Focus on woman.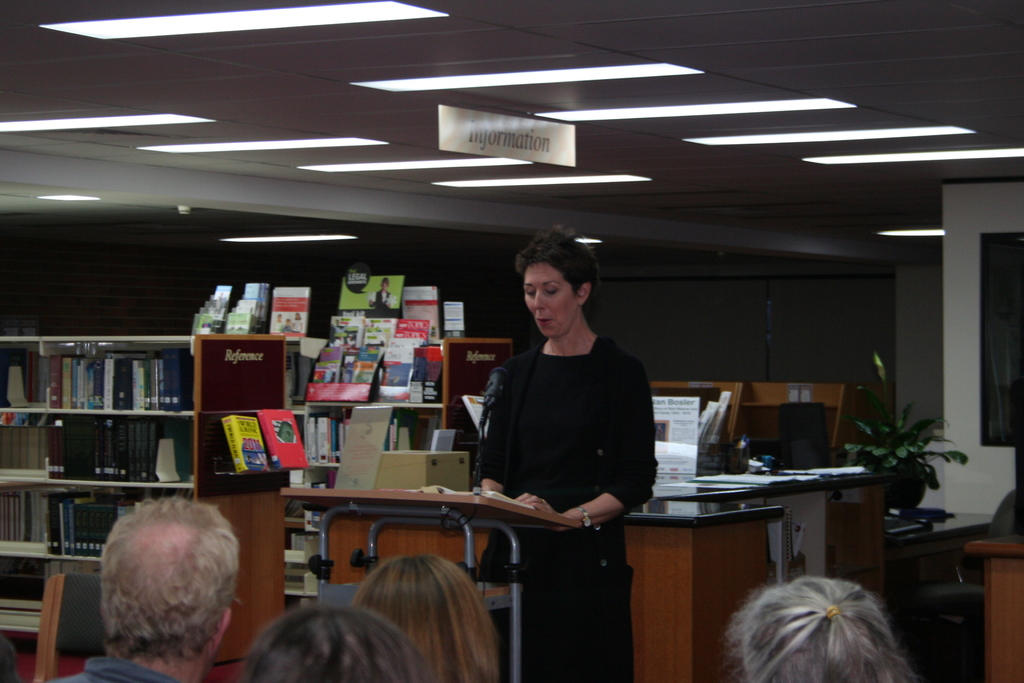
Focused at detection(724, 577, 911, 682).
